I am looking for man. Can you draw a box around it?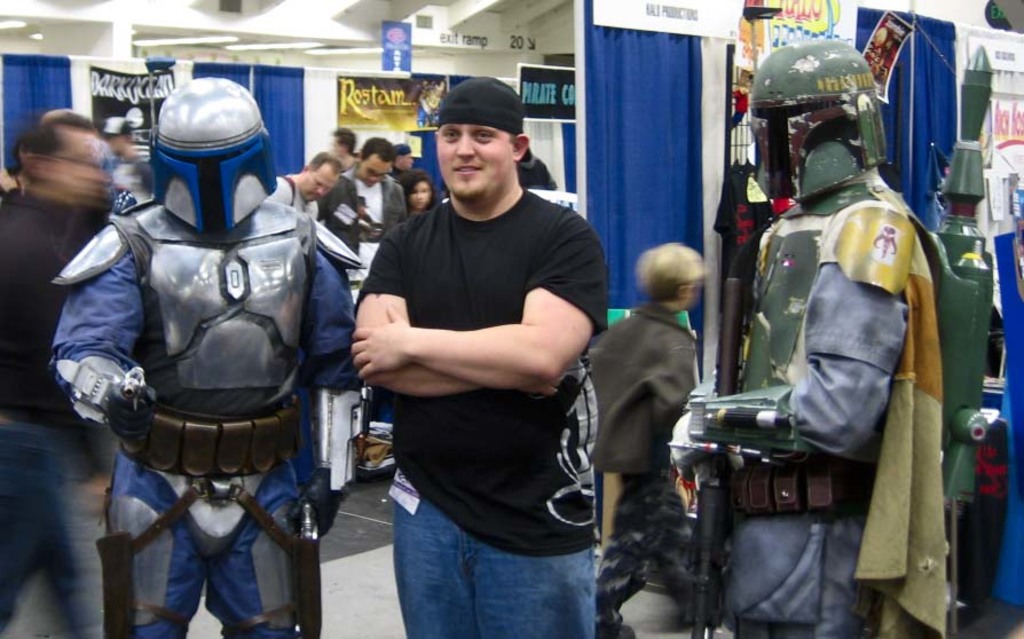
Sure, the bounding box is detection(325, 137, 407, 298).
